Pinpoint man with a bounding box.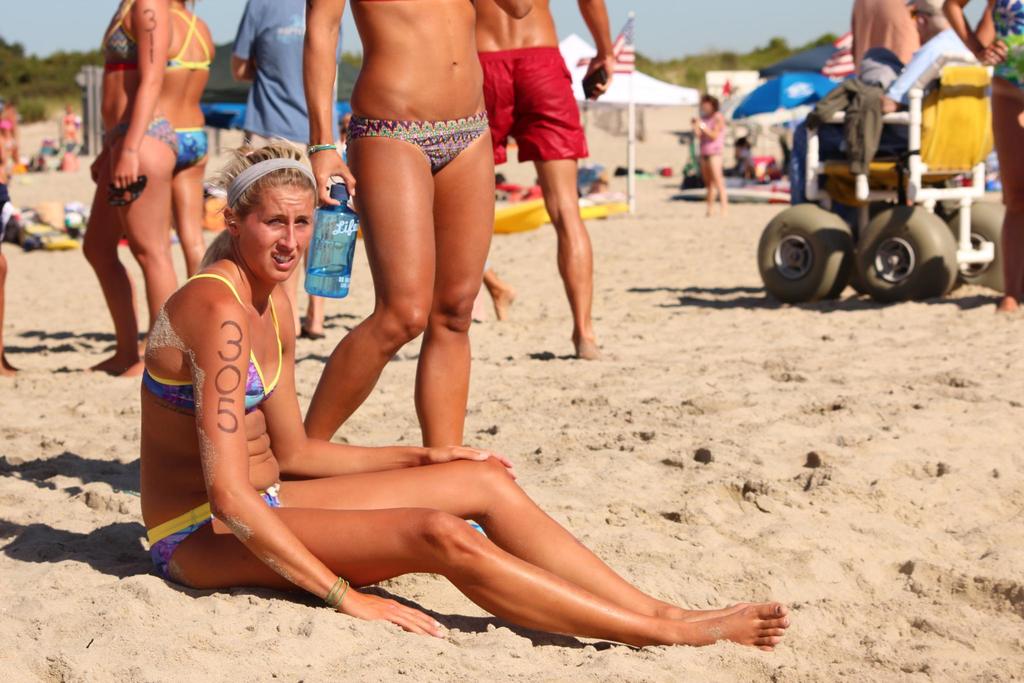
locate(230, 0, 341, 340).
